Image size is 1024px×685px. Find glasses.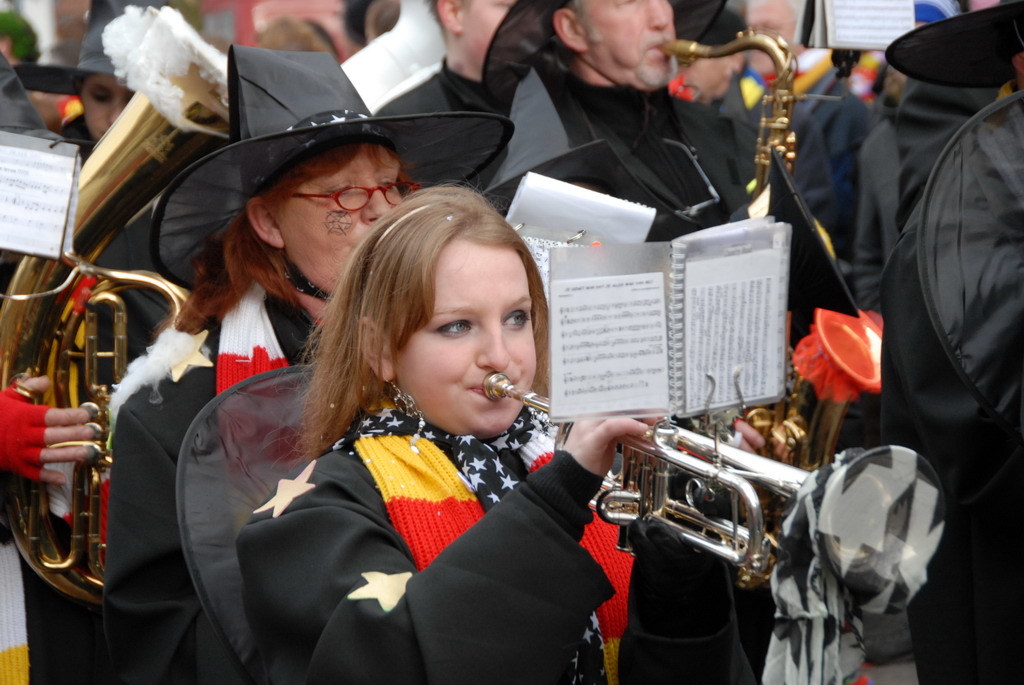
<bbox>294, 176, 416, 214</bbox>.
